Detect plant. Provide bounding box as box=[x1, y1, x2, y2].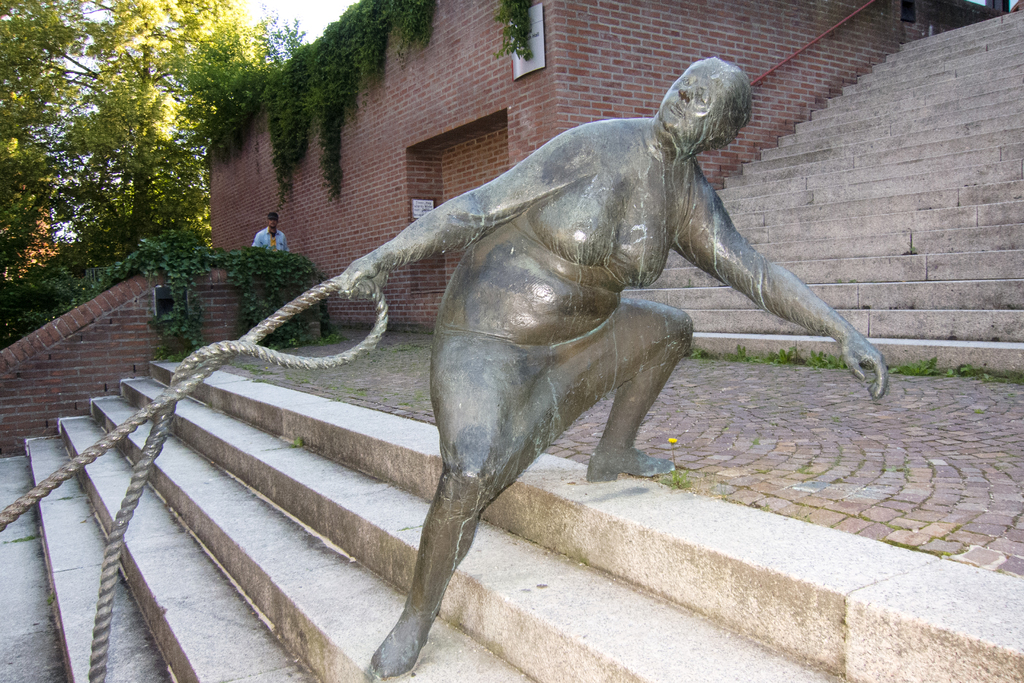
box=[84, 241, 362, 378].
